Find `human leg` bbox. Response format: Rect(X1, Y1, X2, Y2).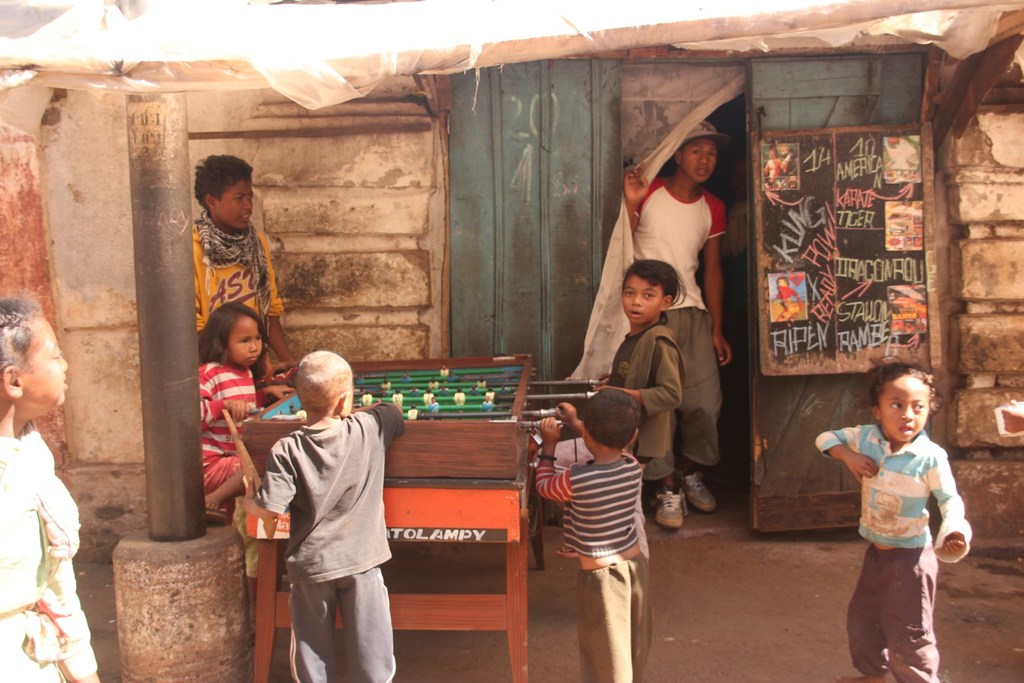
Rect(279, 572, 333, 682).
